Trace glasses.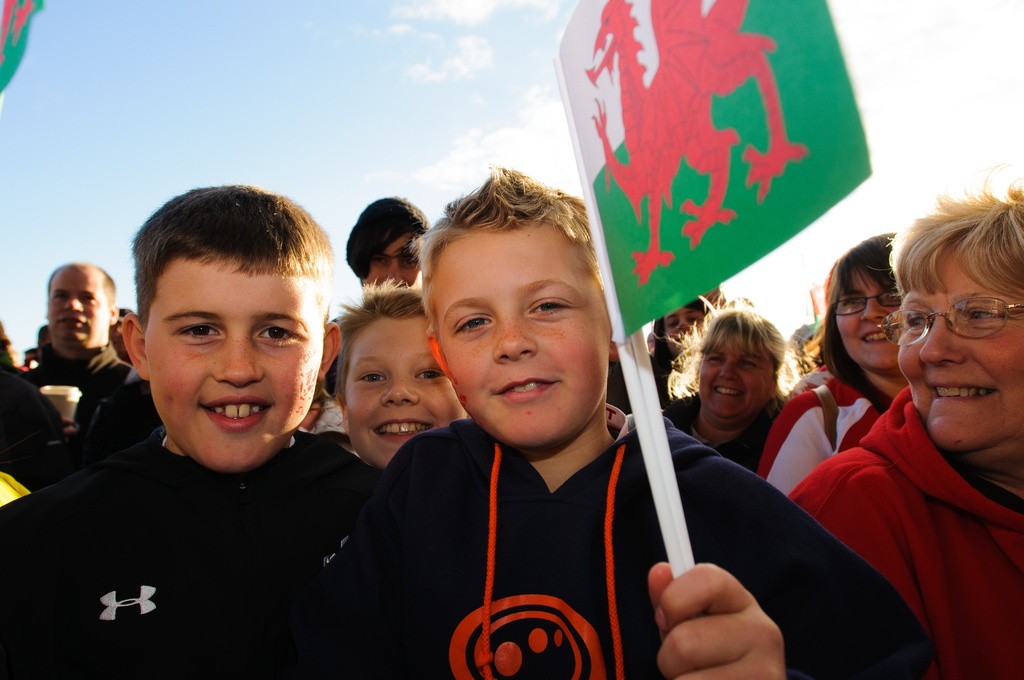
Traced to bbox=[902, 300, 1016, 353].
